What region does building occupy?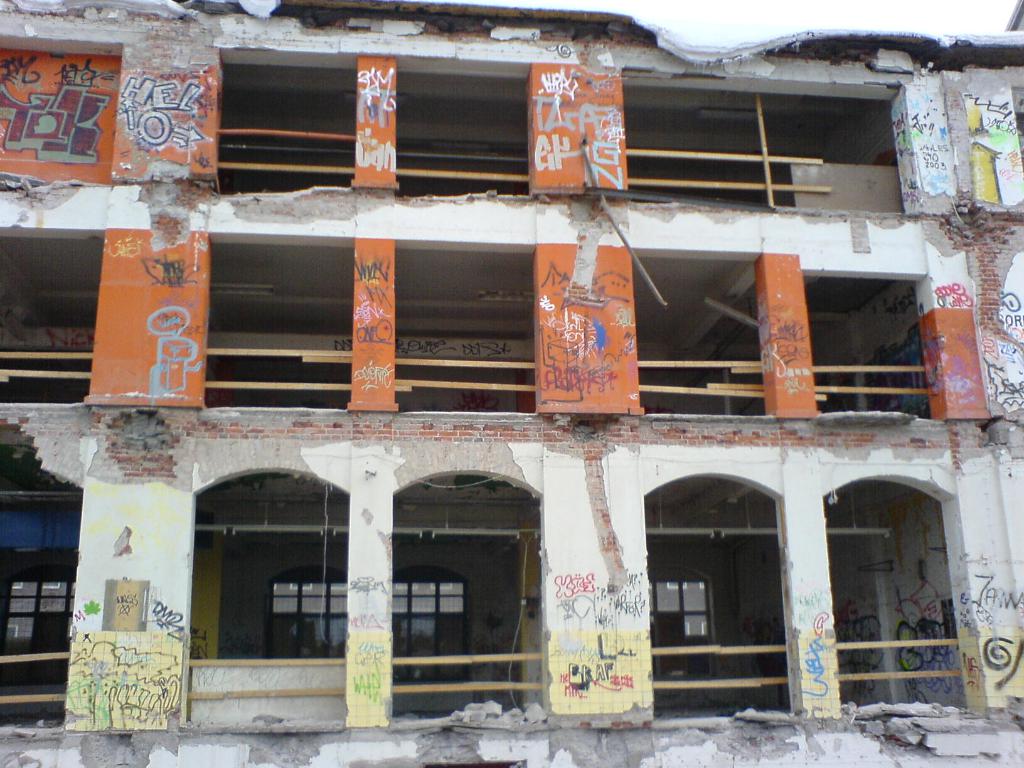
Rect(0, 0, 1023, 767).
